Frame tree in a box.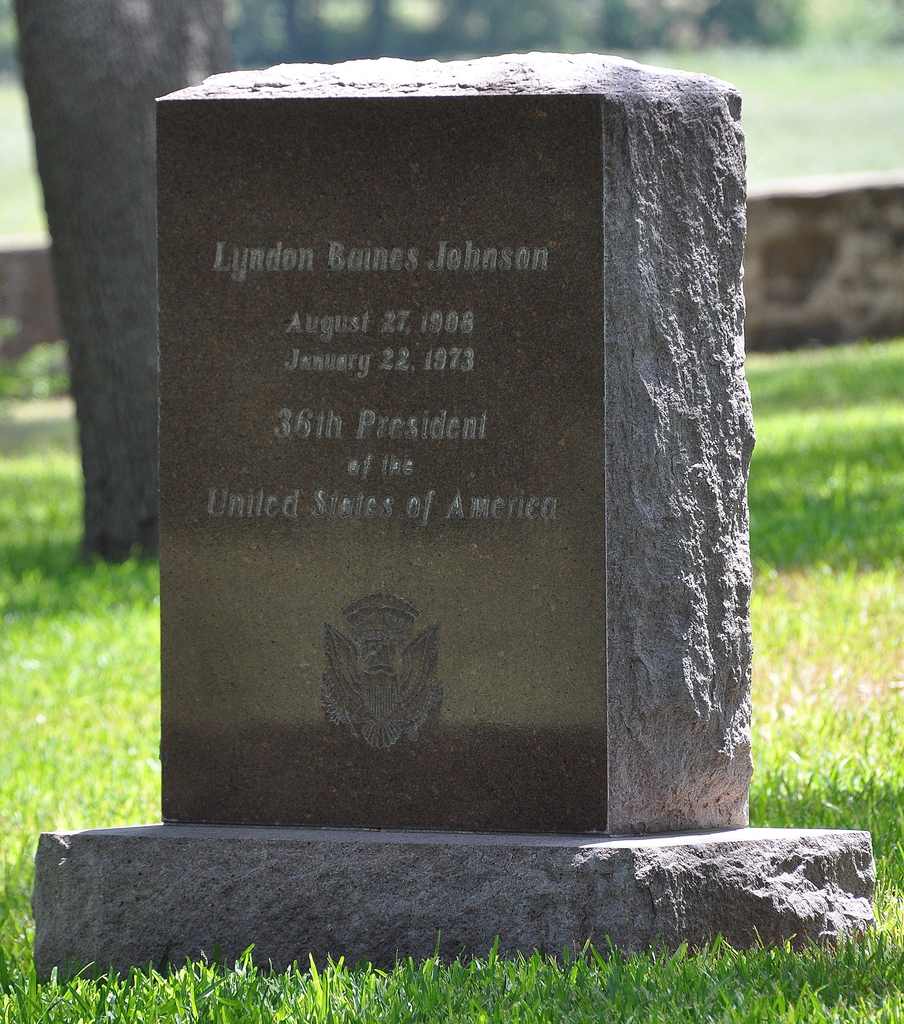
region(0, 0, 253, 563).
